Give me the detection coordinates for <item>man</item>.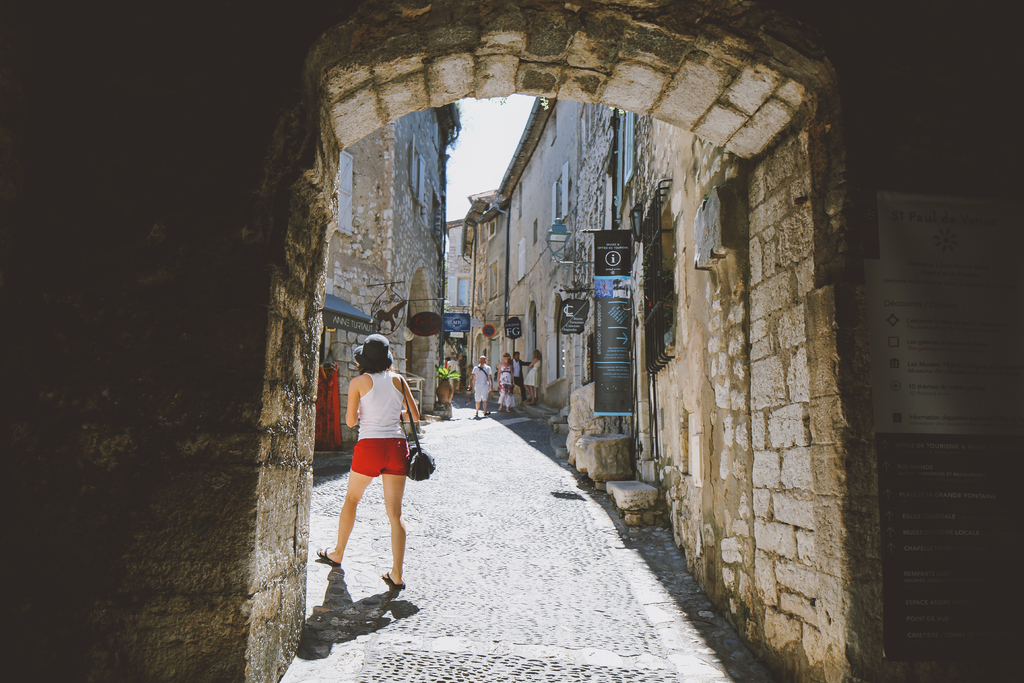
[left=500, top=352, right=531, bottom=398].
